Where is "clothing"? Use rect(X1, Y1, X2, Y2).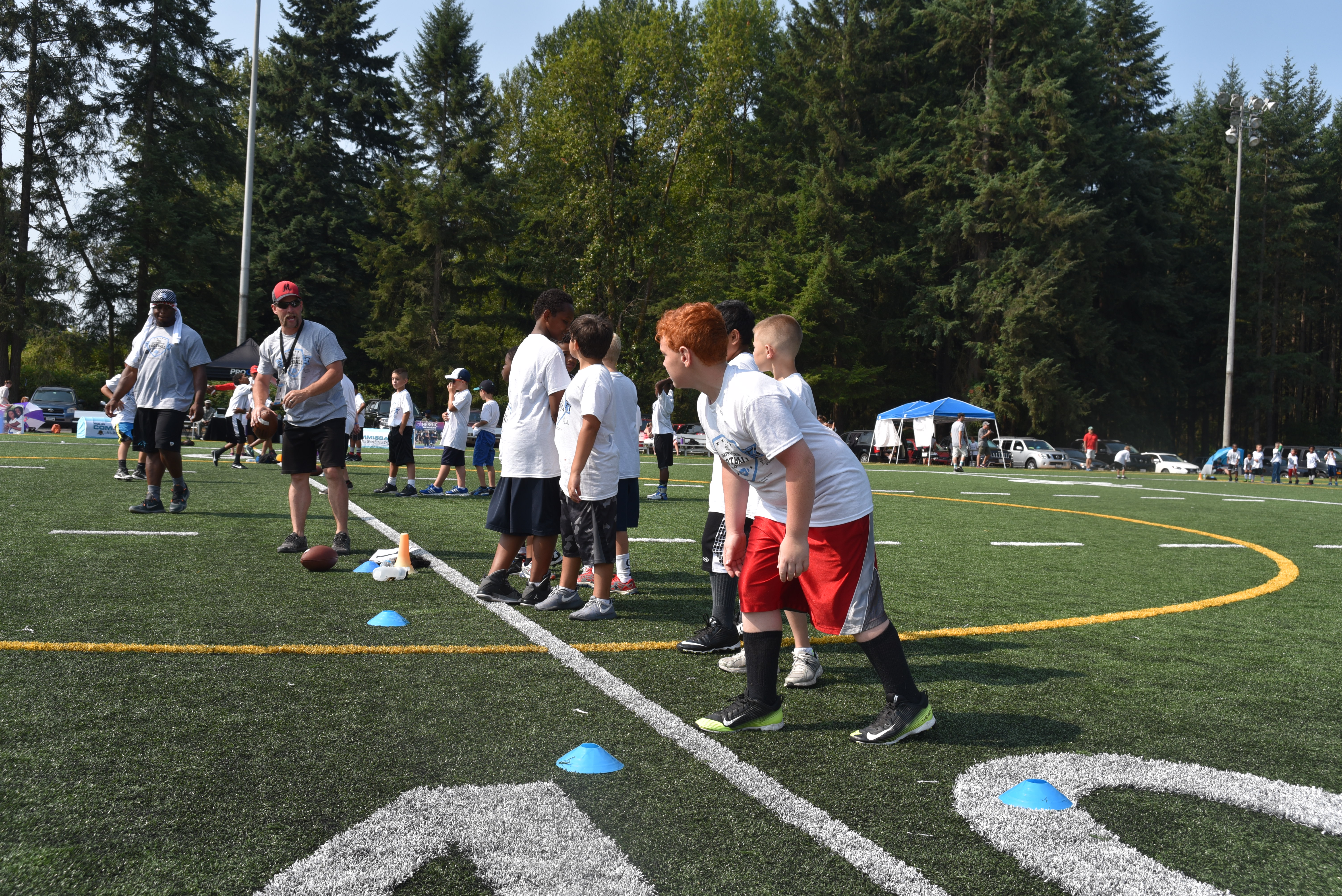
rect(249, 100, 253, 105).
